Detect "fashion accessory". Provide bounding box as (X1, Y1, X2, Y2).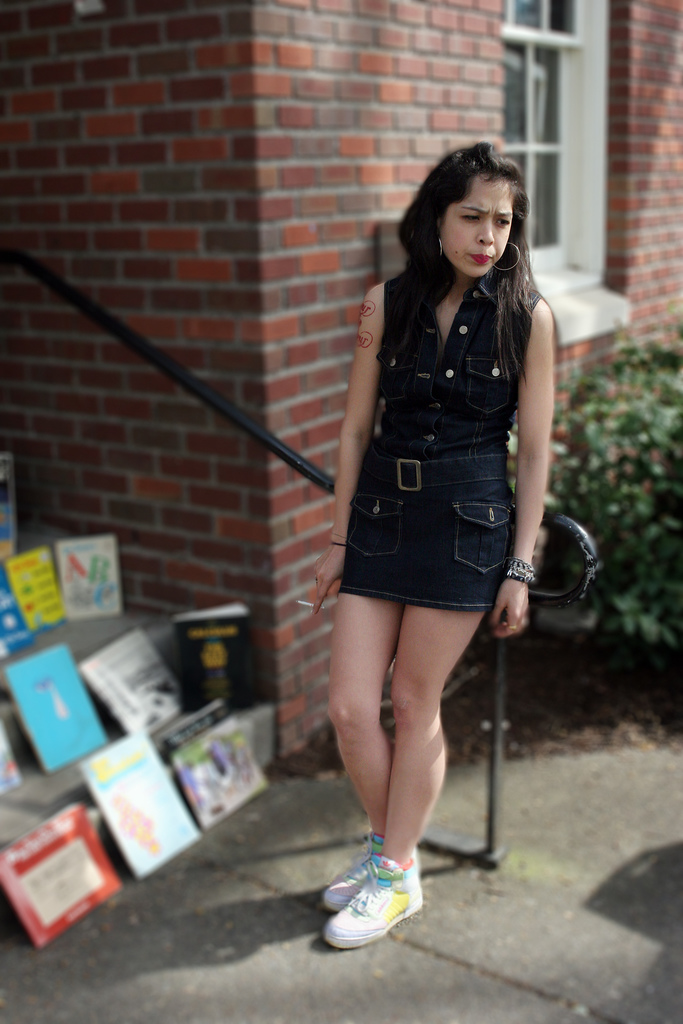
(440, 230, 443, 257).
